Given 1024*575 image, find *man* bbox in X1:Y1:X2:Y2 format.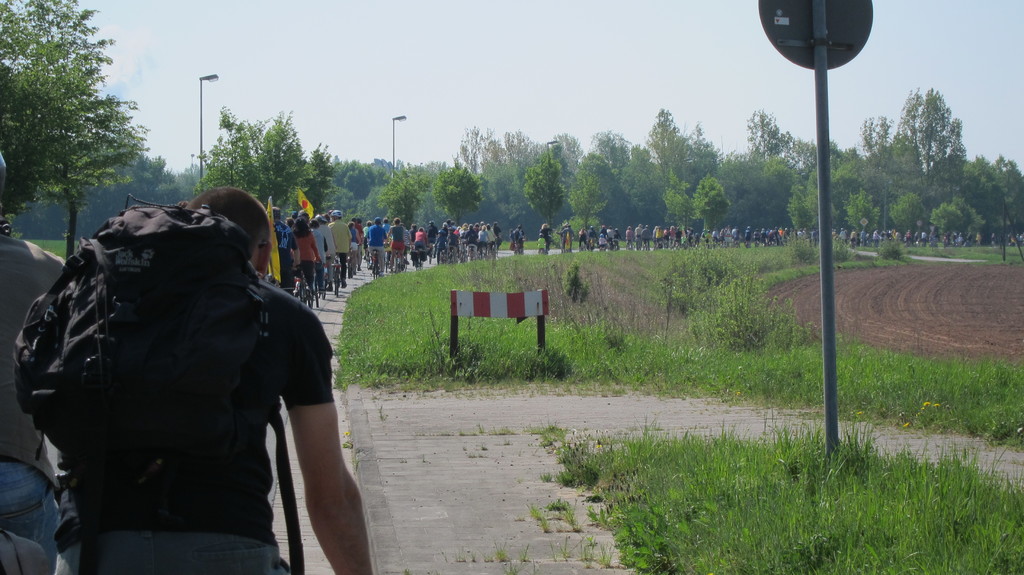
381:220:391:239.
